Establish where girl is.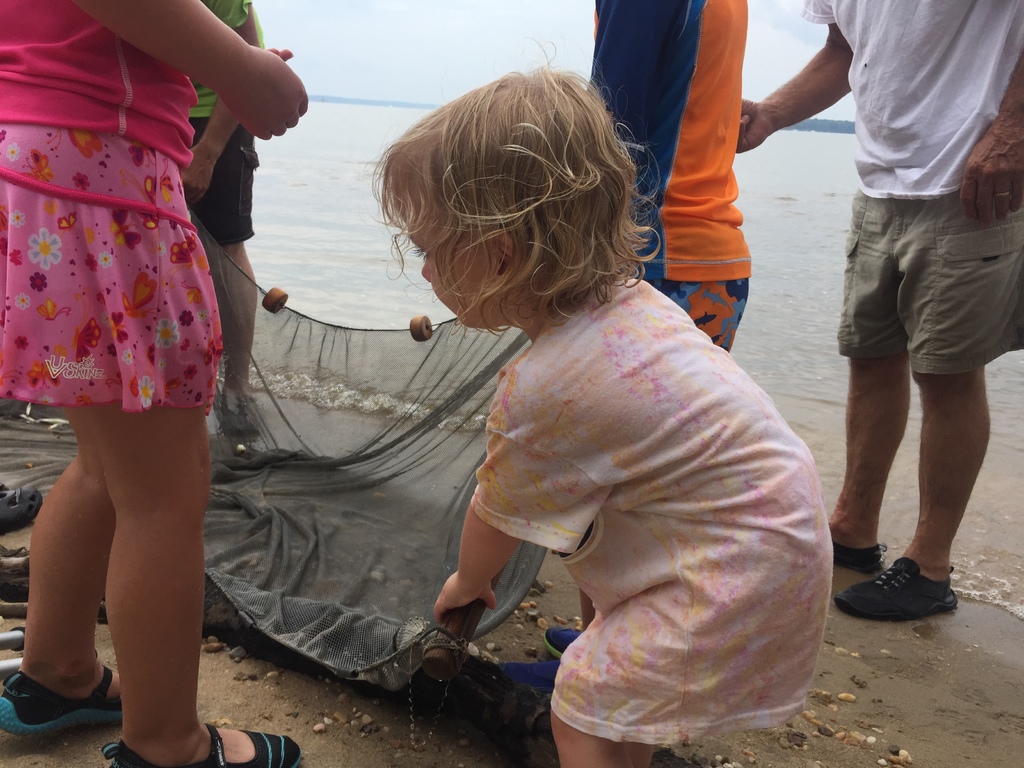
Established at 0 0 310 760.
